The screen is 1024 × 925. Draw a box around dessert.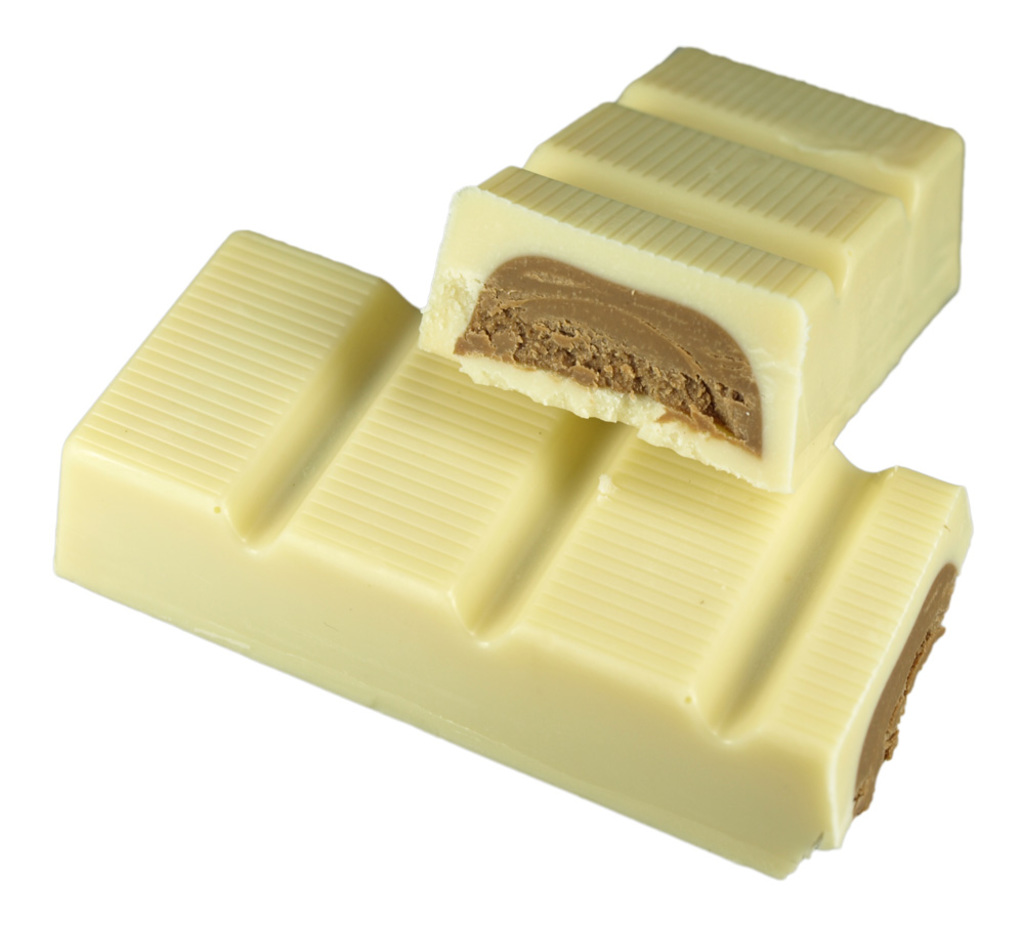
x1=54 y1=227 x2=972 y2=876.
